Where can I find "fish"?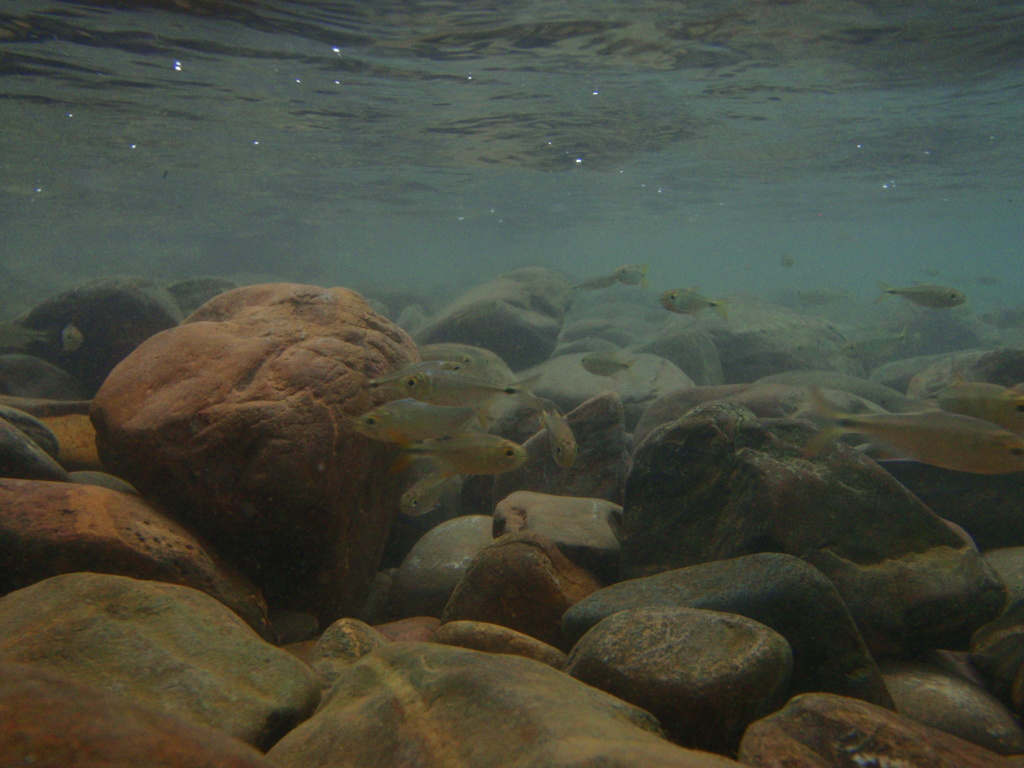
You can find it at detection(535, 401, 582, 472).
